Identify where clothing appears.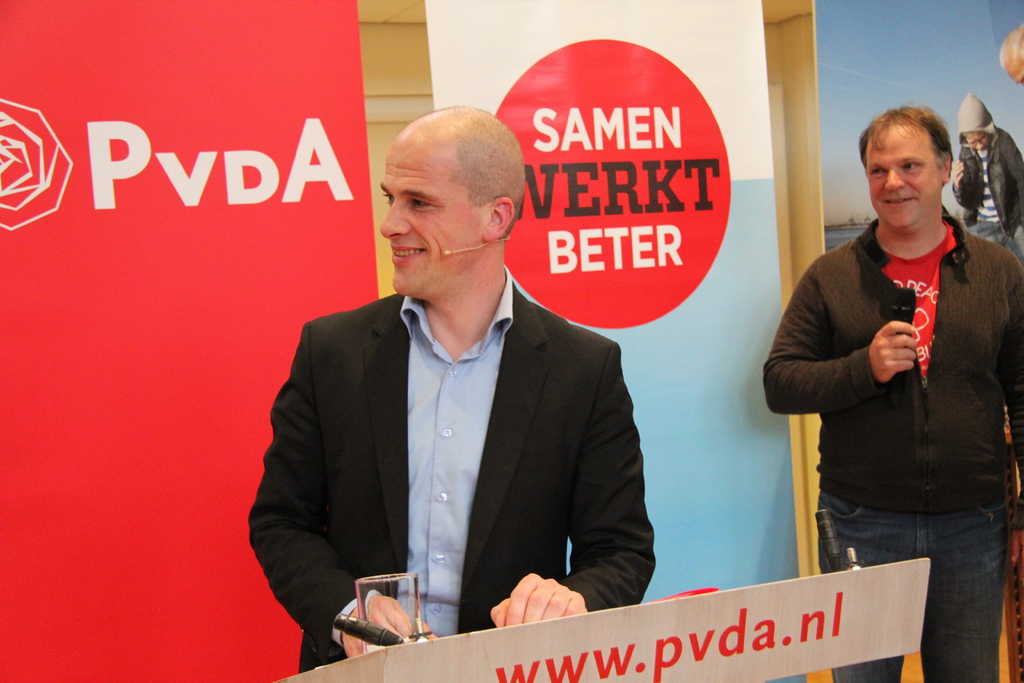
Appears at (x1=271, y1=232, x2=652, y2=667).
